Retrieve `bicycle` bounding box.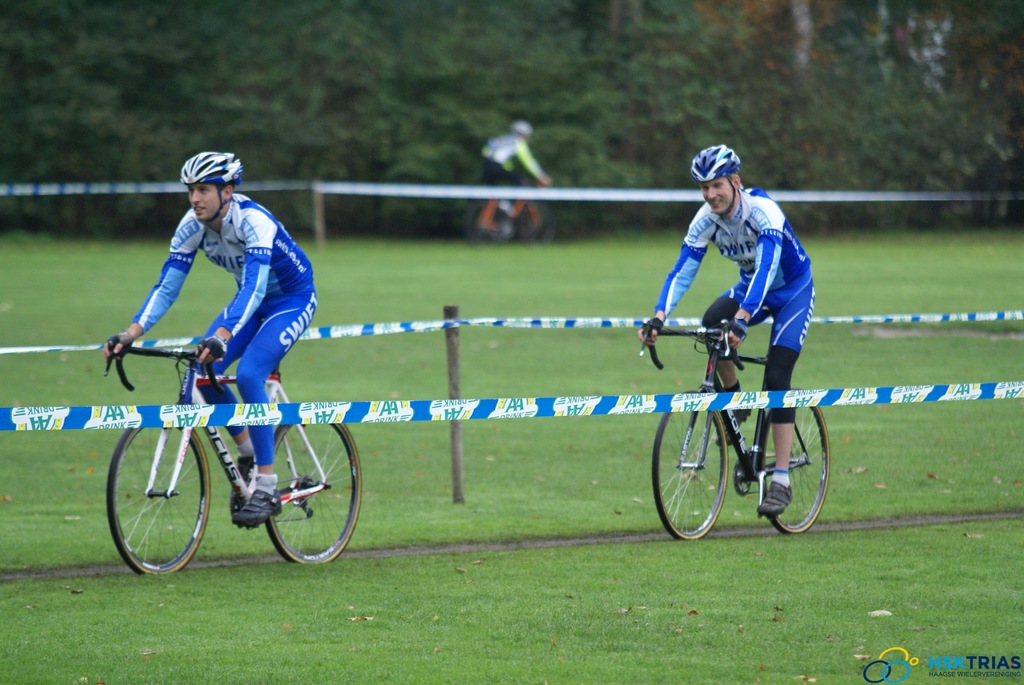
Bounding box: rect(85, 336, 362, 577).
